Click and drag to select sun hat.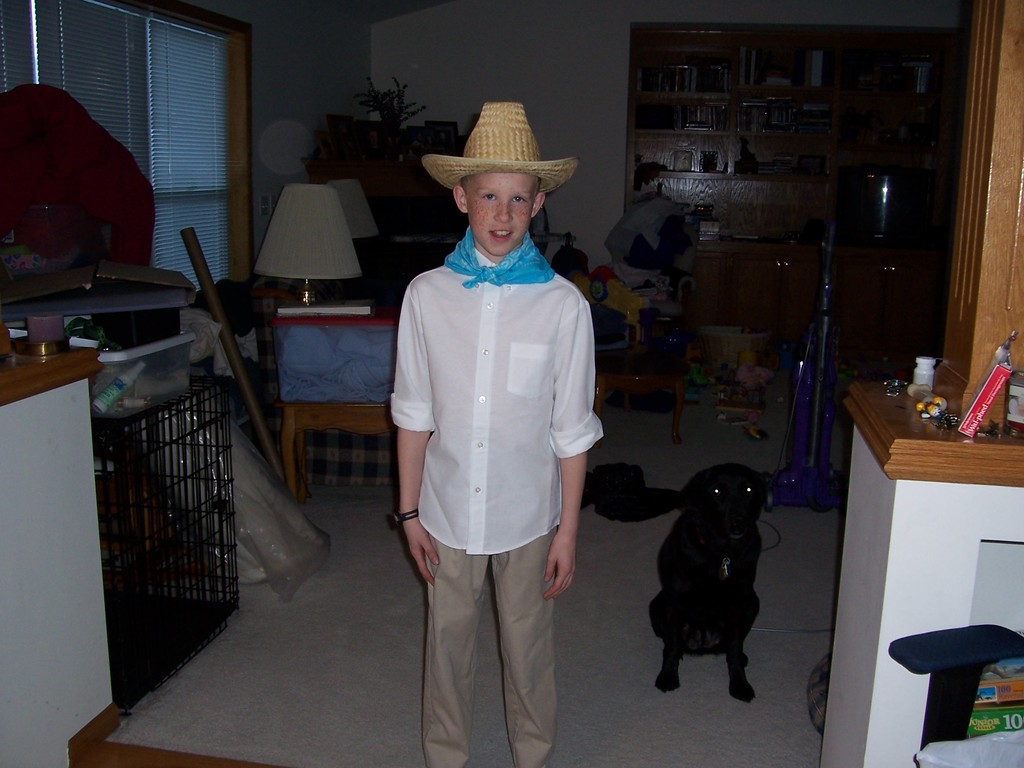
Selection: select_region(425, 101, 579, 189).
